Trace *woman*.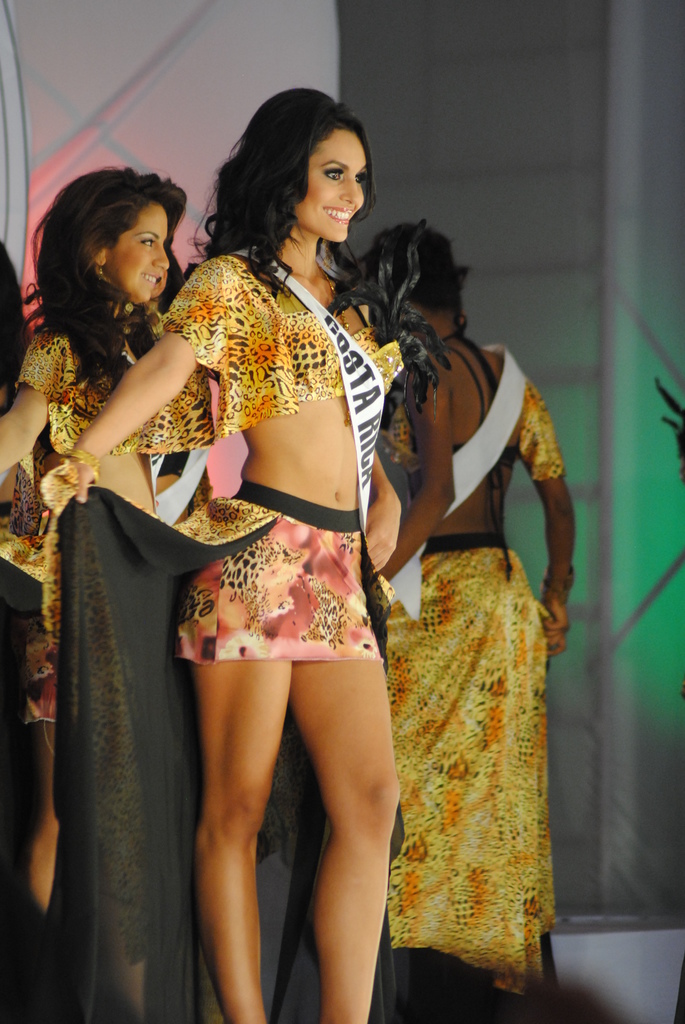
Traced to {"left": 0, "top": 166, "right": 282, "bottom": 1021}.
